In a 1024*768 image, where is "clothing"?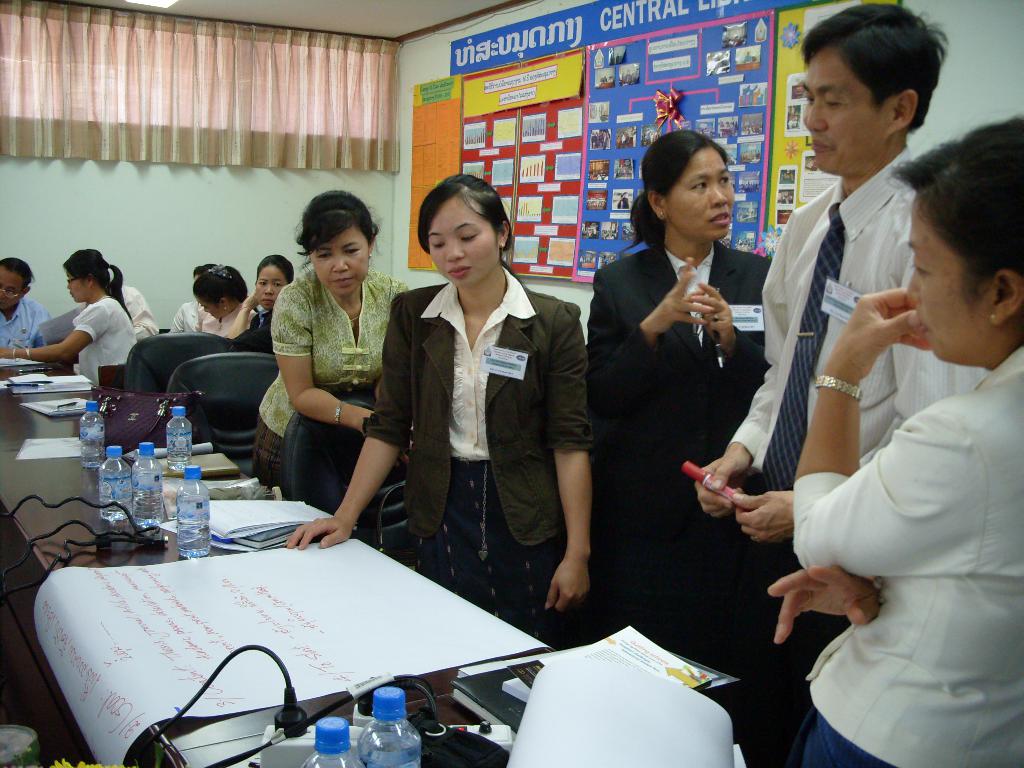
crop(363, 277, 586, 639).
